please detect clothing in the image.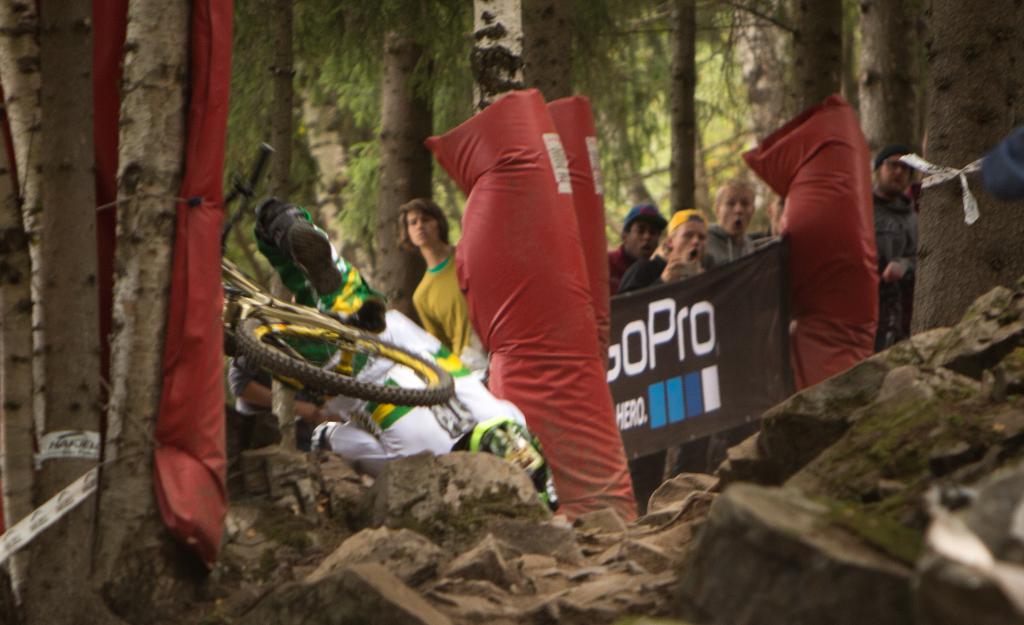
[604, 250, 646, 285].
